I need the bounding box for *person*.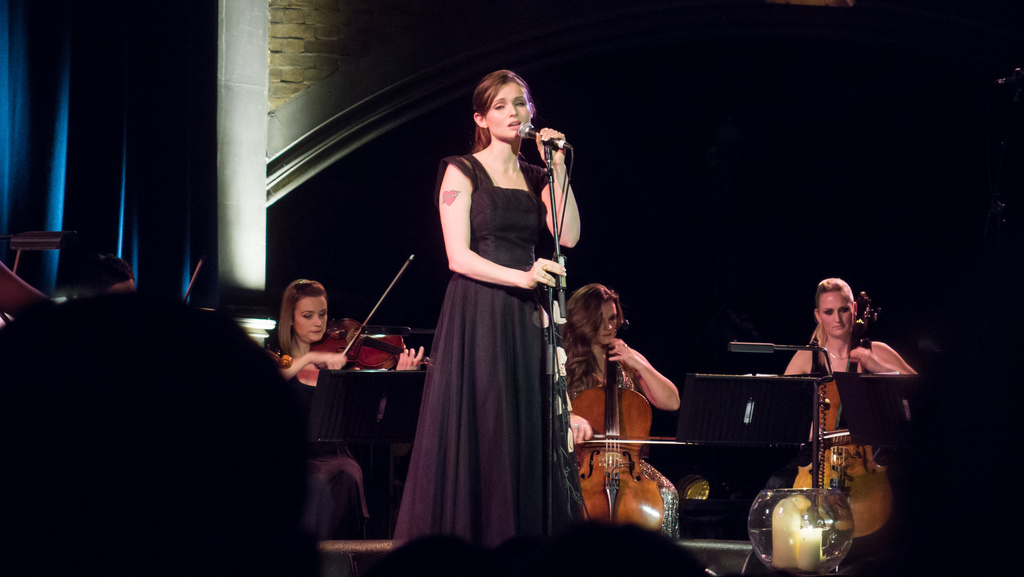
Here it is: [x1=559, y1=283, x2=685, y2=494].
